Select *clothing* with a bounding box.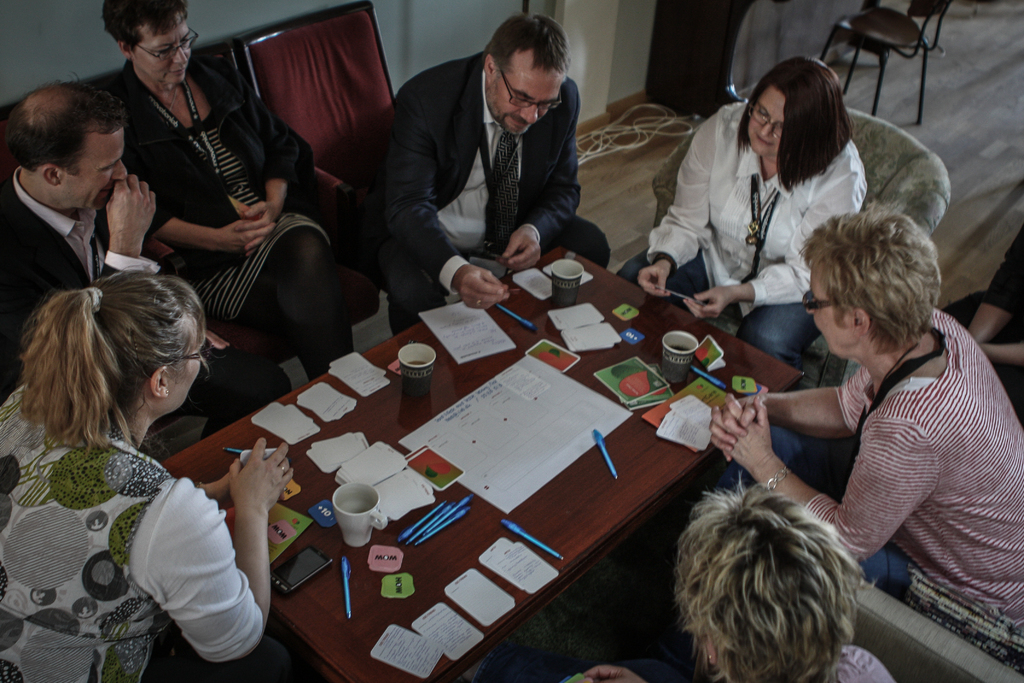
122/66/307/310.
